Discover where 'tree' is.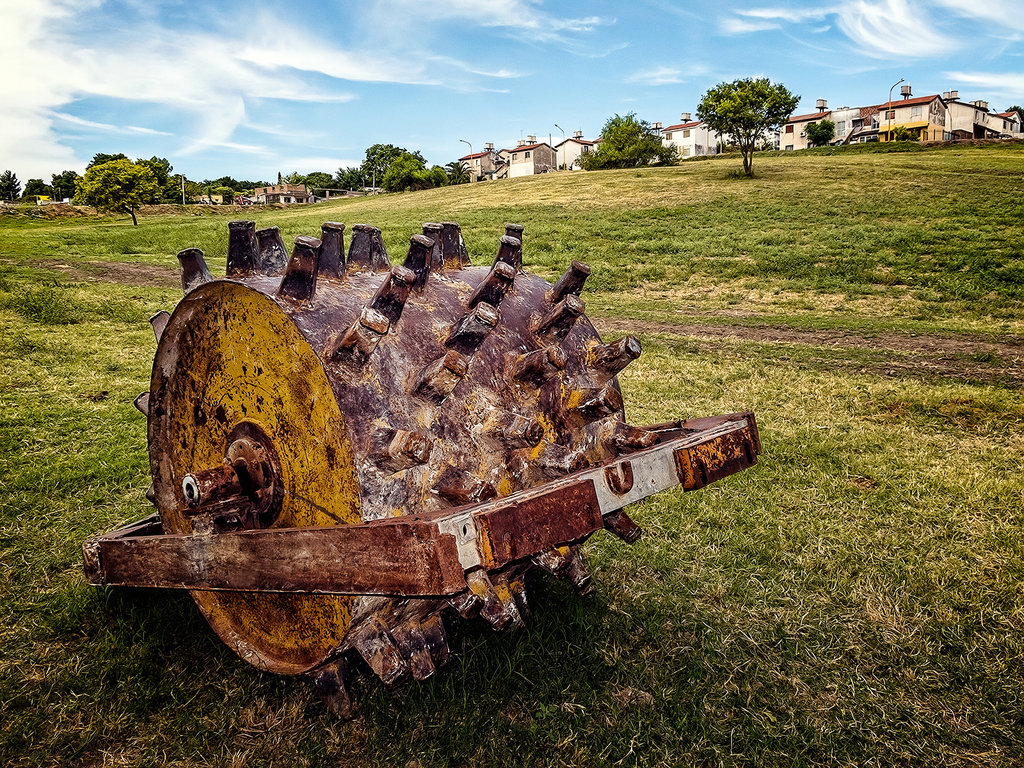
Discovered at (698,72,797,175).
